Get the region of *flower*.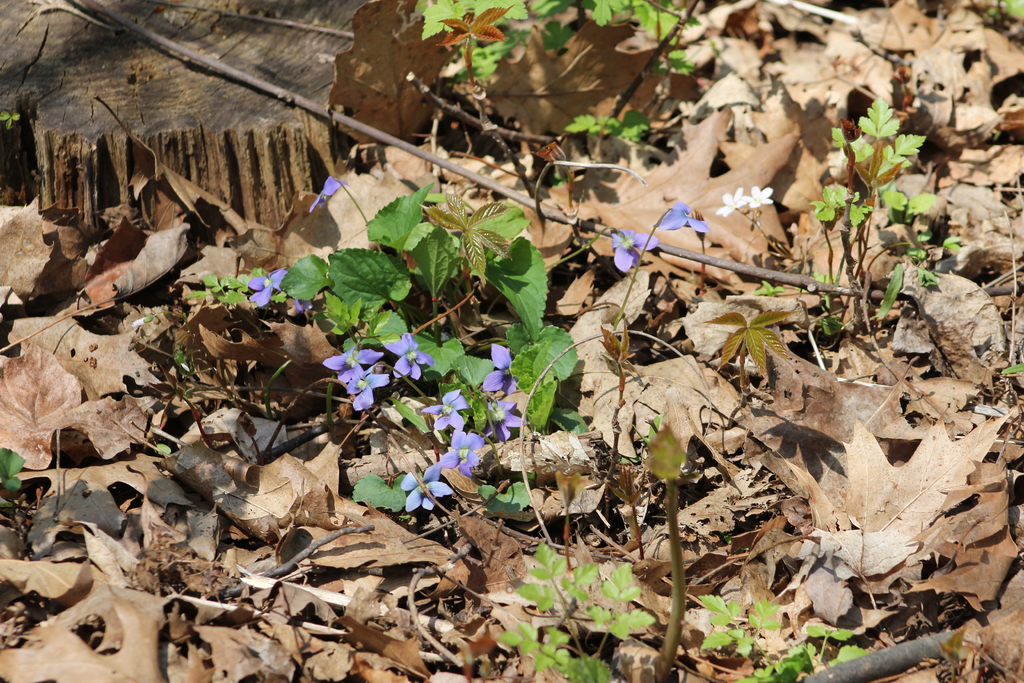
<region>308, 176, 346, 210</region>.
